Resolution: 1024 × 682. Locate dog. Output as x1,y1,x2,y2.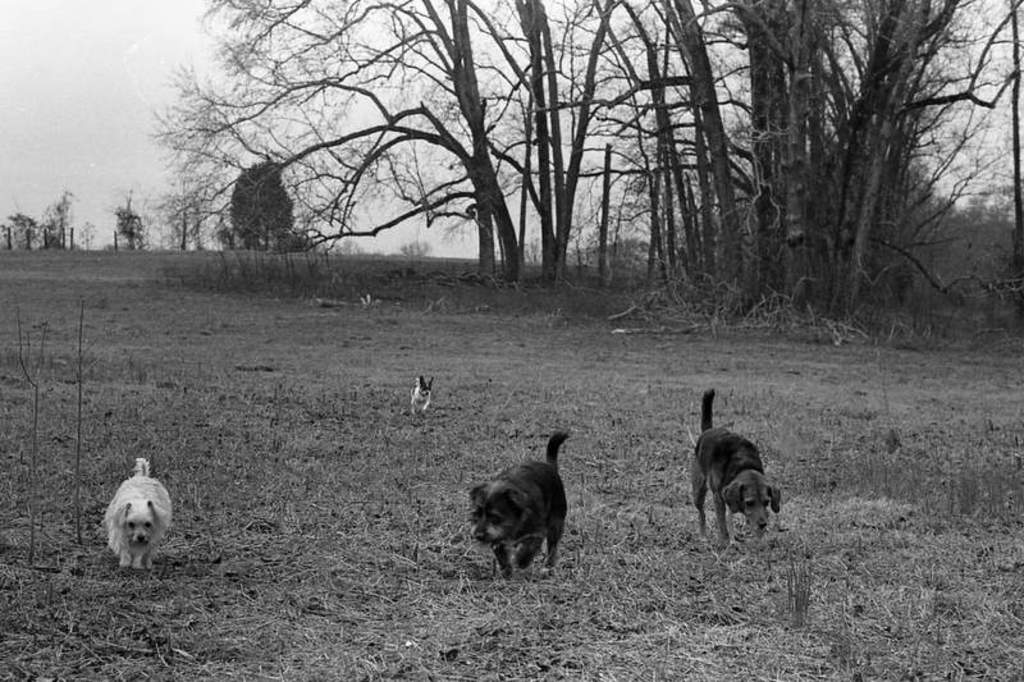
102,458,172,572.
